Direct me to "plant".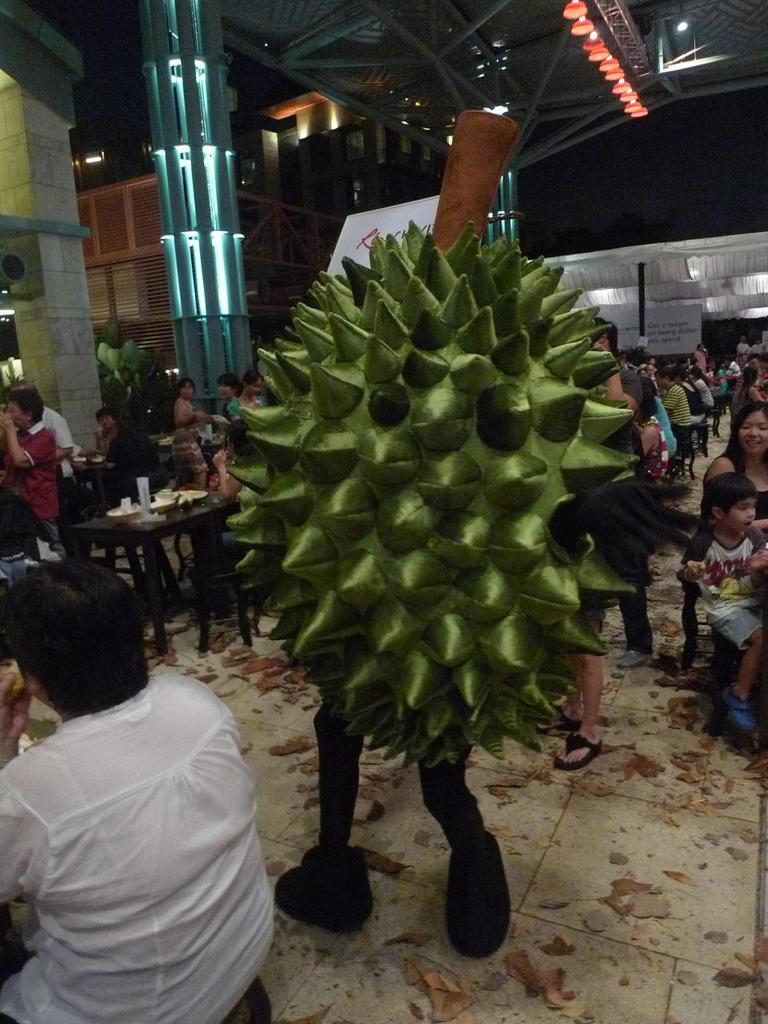
Direction: (left=0, top=338, right=34, bottom=399).
